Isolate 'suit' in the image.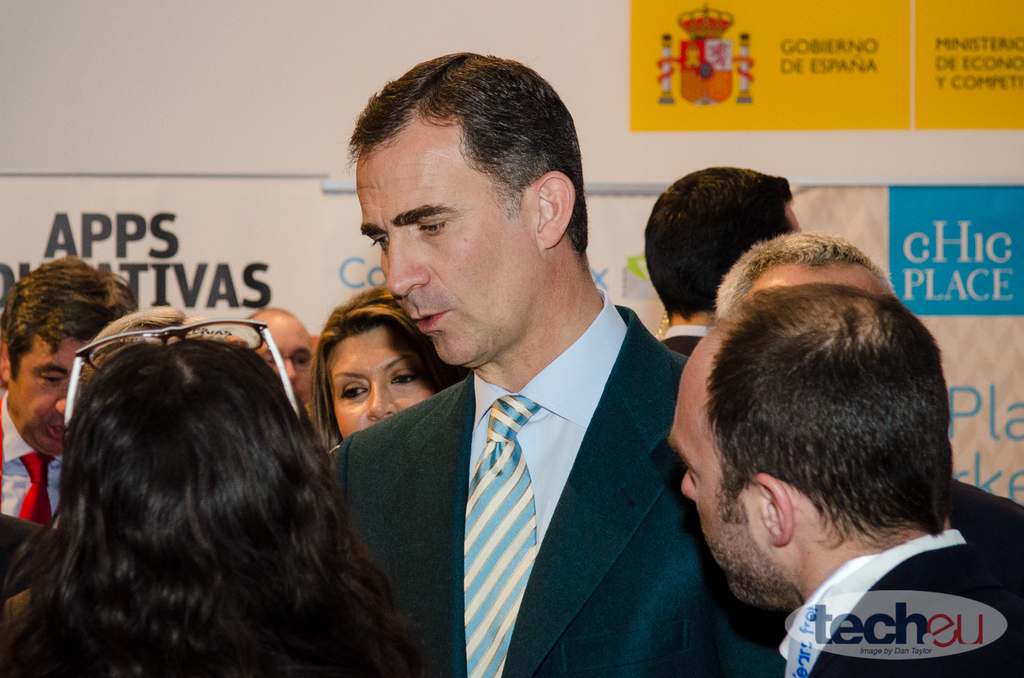
Isolated region: <bbox>772, 517, 1023, 677</bbox>.
